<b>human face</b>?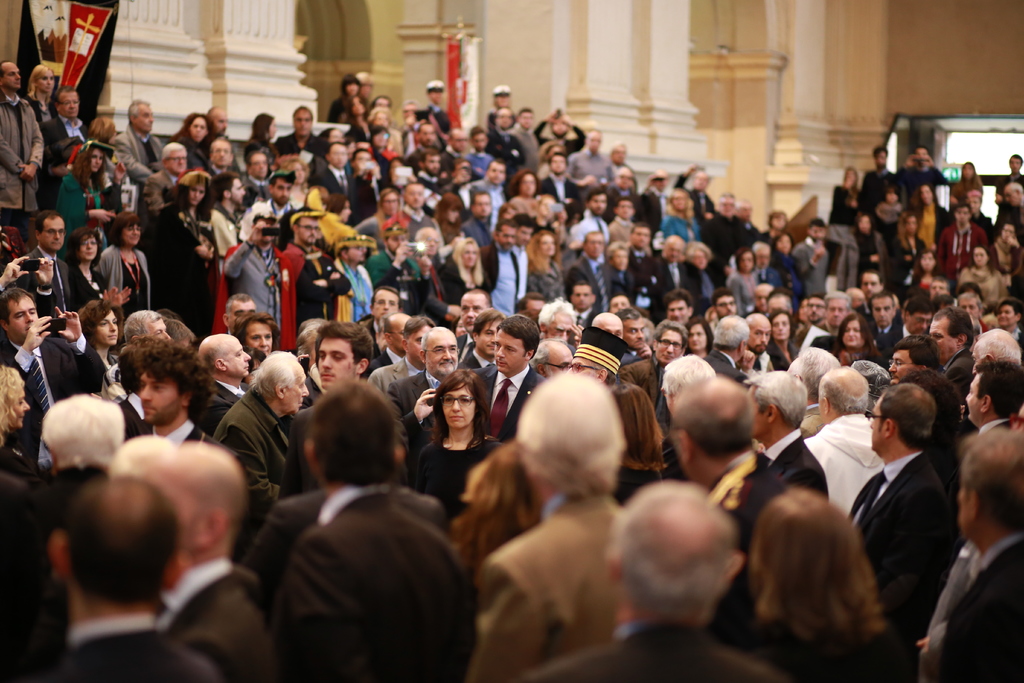
l=7, t=299, r=38, b=332
